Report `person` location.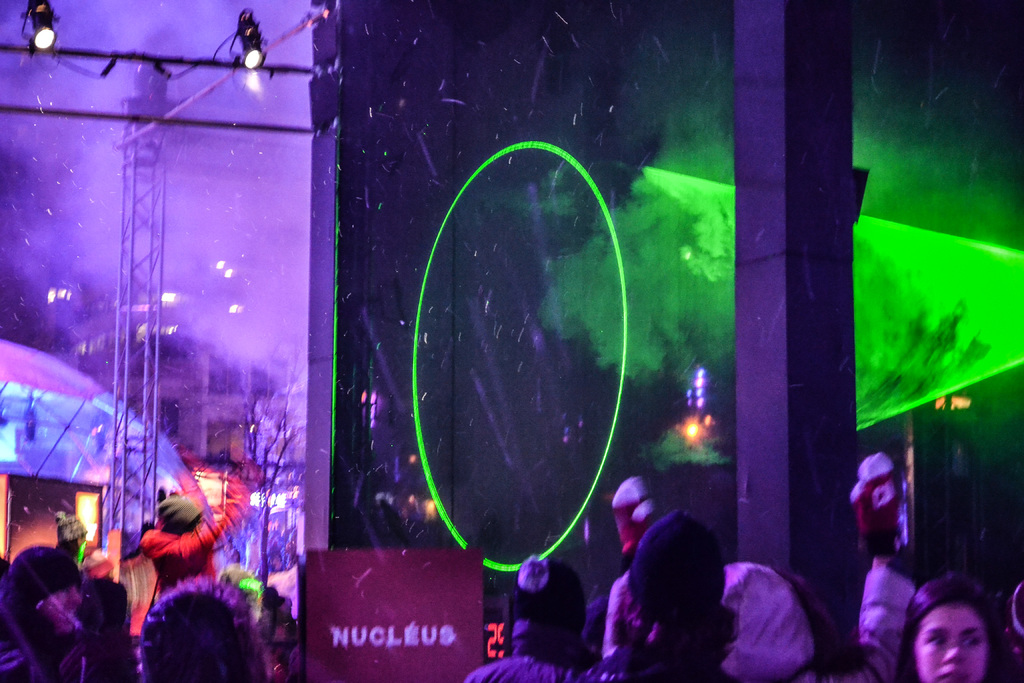
Report: locate(584, 513, 739, 682).
